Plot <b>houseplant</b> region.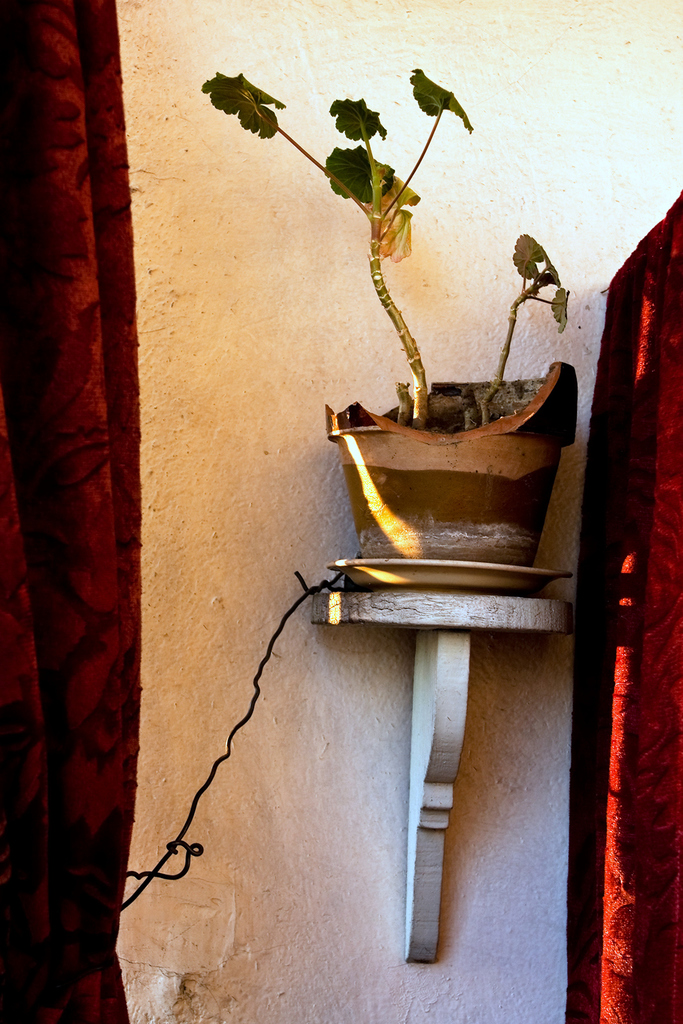
Plotted at pyautogui.locateOnScreen(220, 77, 607, 636).
